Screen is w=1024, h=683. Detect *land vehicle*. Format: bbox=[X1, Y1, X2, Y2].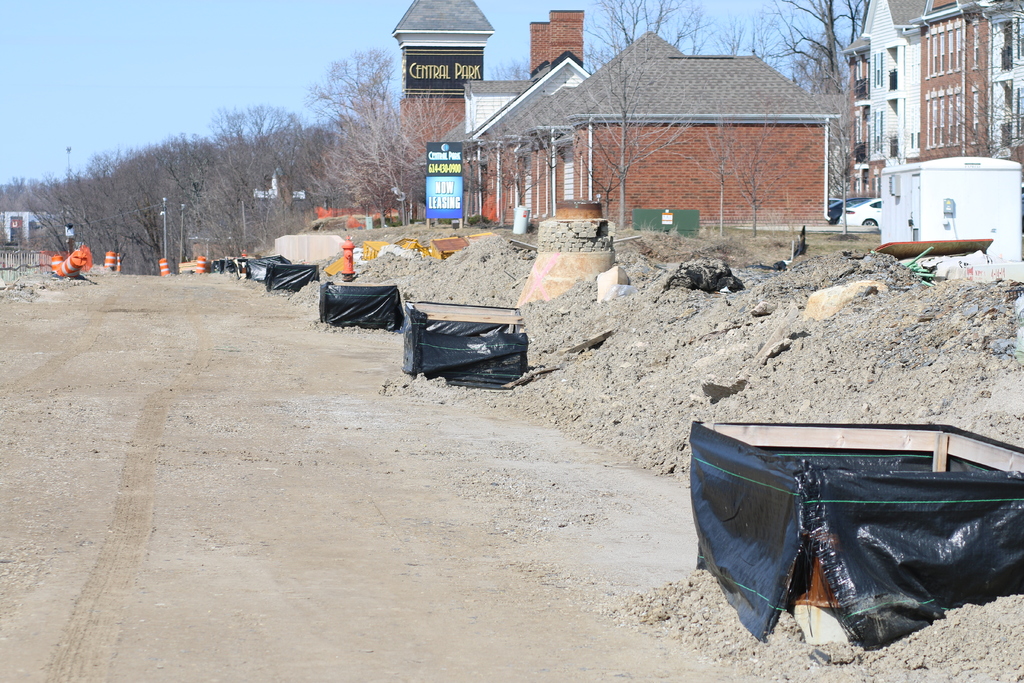
bbox=[830, 195, 883, 226].
